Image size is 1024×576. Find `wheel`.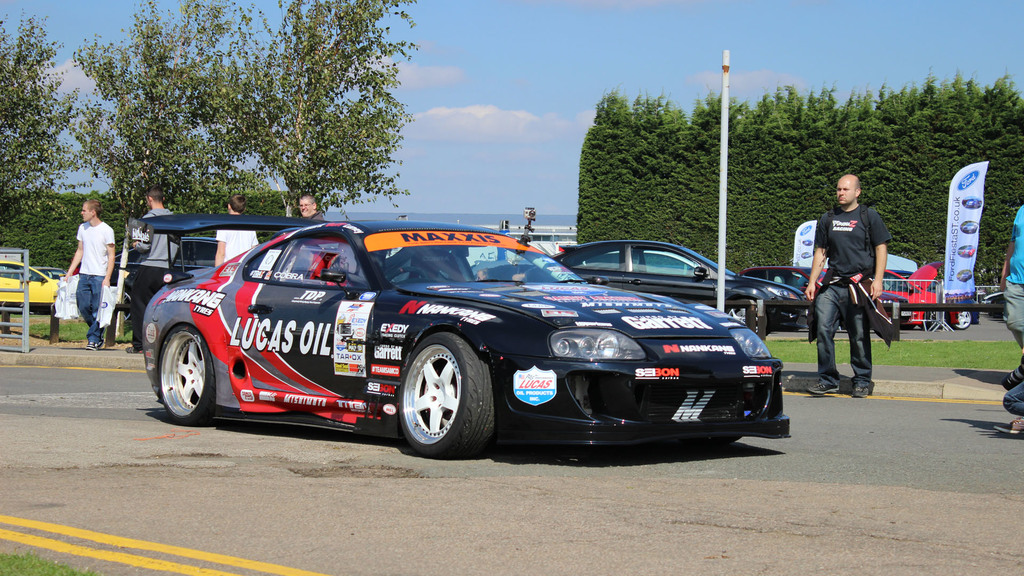
<bbox>401, 346, 470, 440</bbox>.
